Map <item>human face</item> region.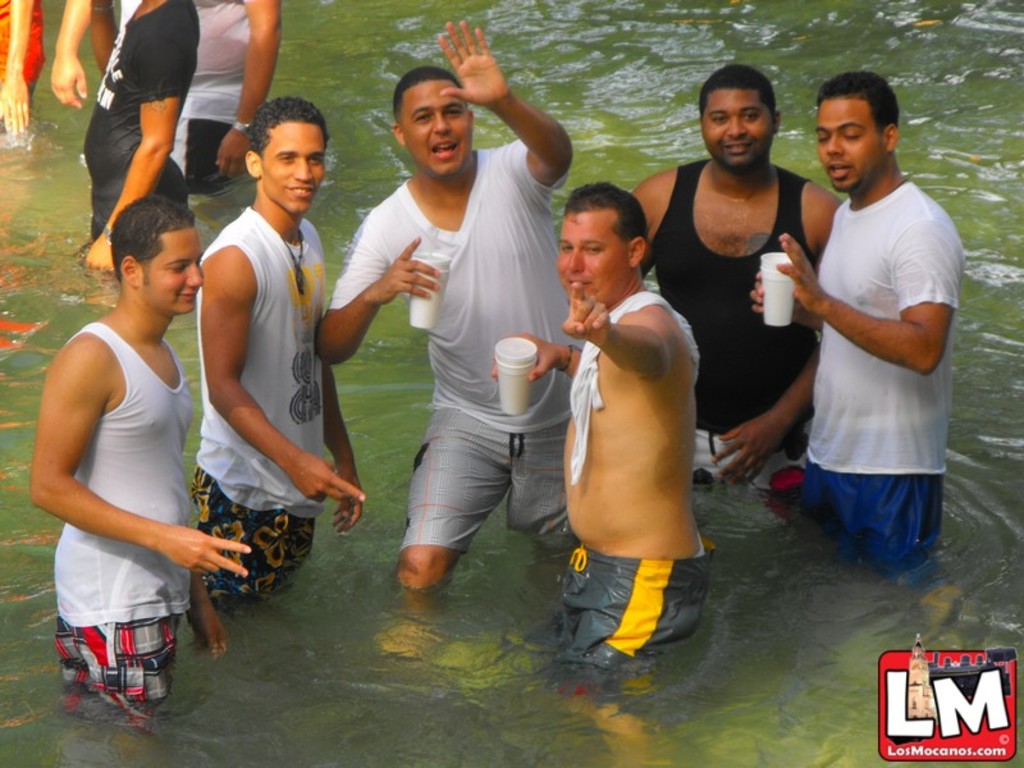
Mapped to (705,84,772,165).
